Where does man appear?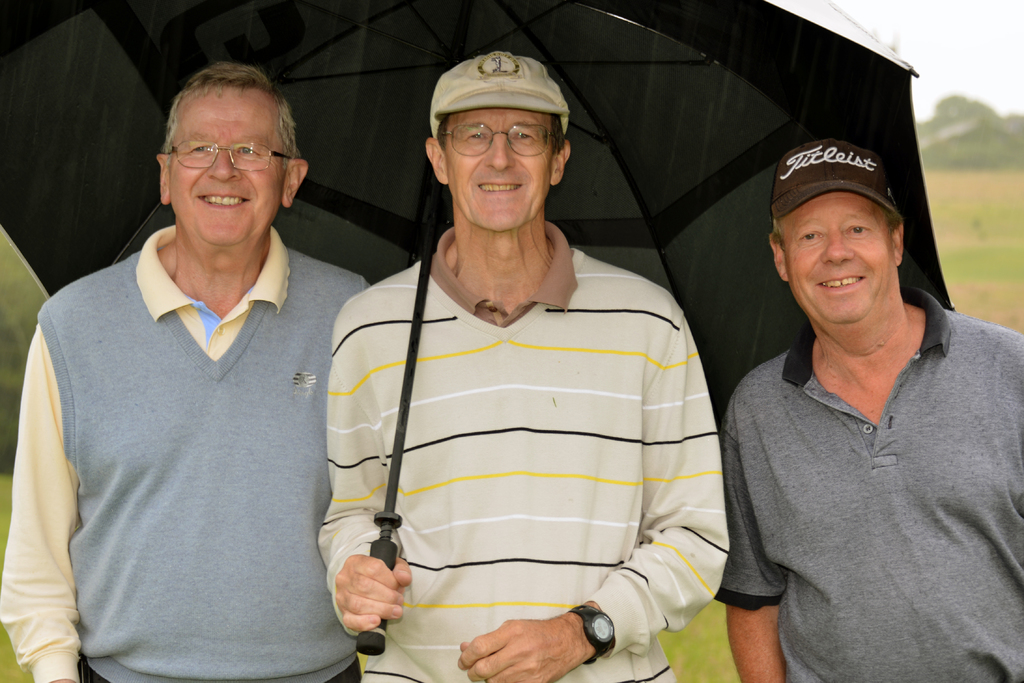
Appears at (16,52,381,673).
